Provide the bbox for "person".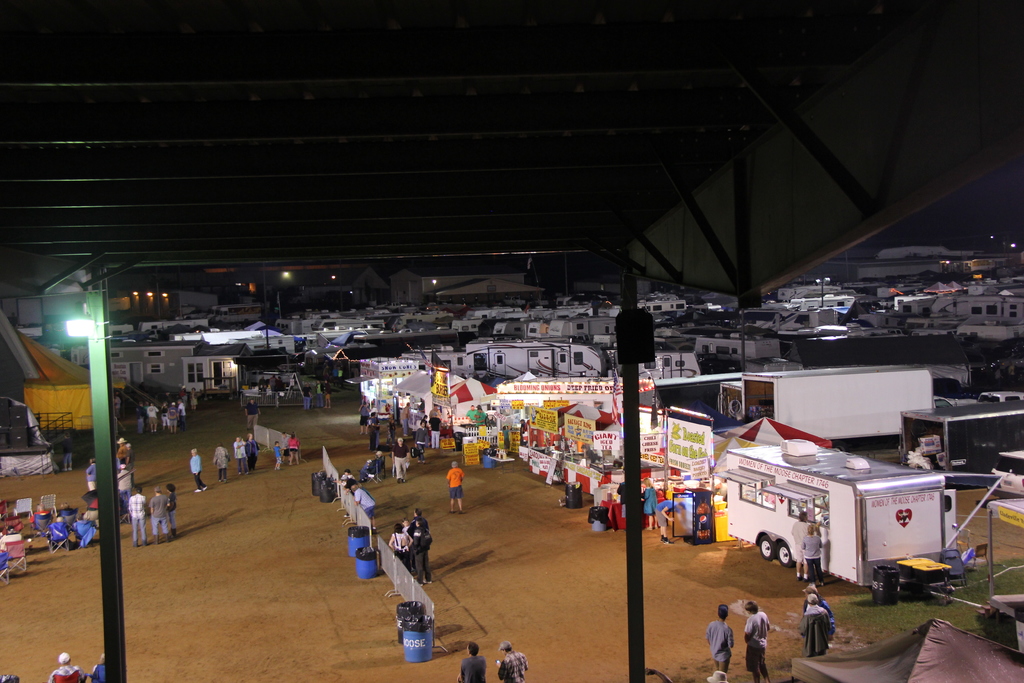
<box>0,525,22,558</box>.
